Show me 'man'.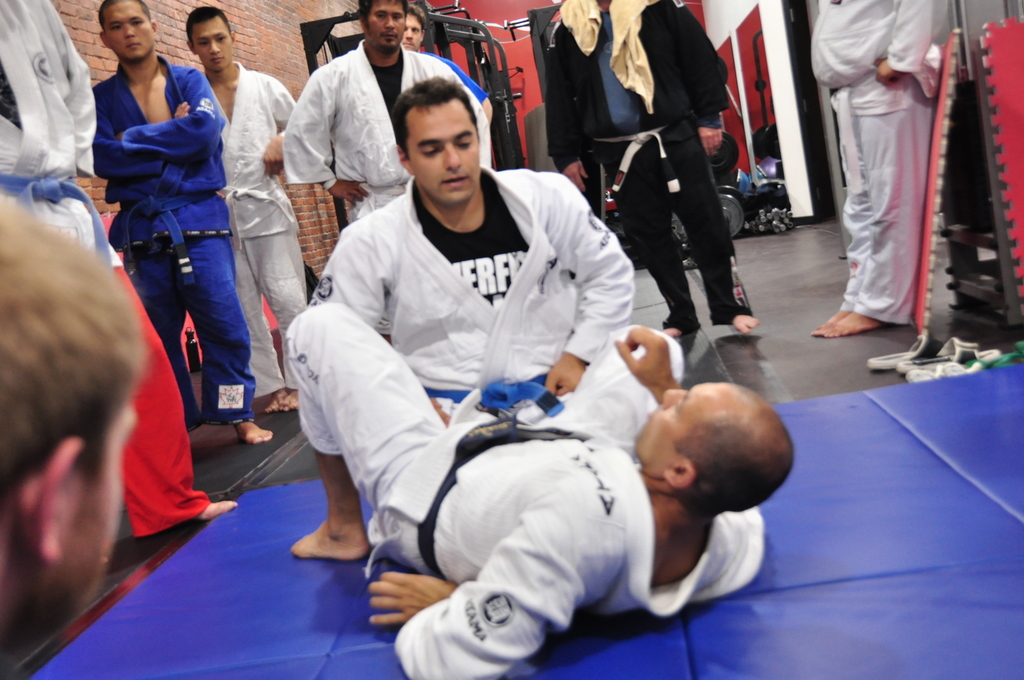
'man' is here: l=809, t=0, r=949, b=348.
